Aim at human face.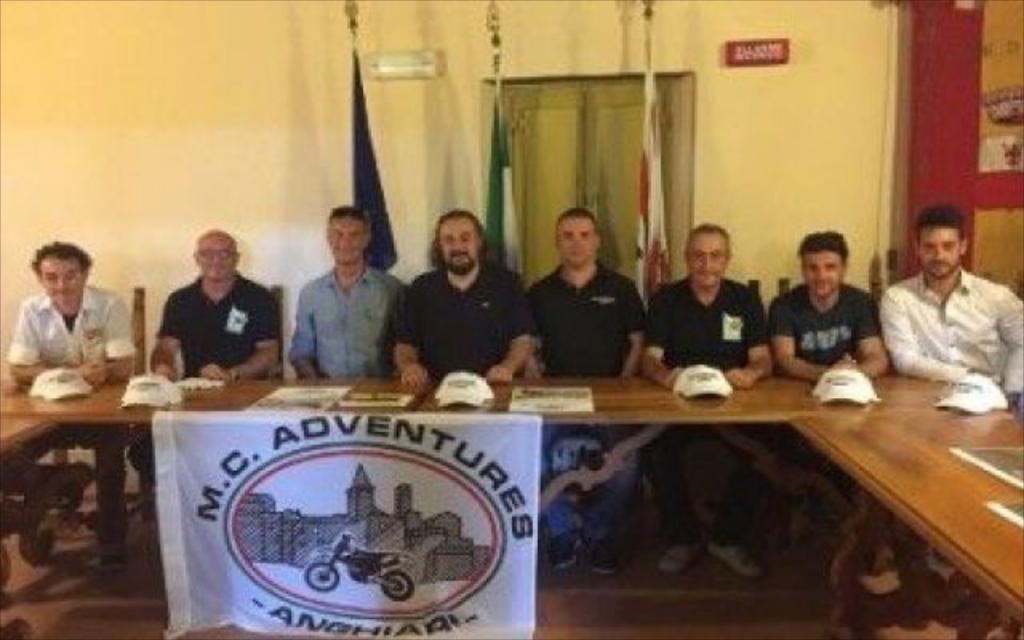
Aimed at detection(918, 227, 960, 275).
